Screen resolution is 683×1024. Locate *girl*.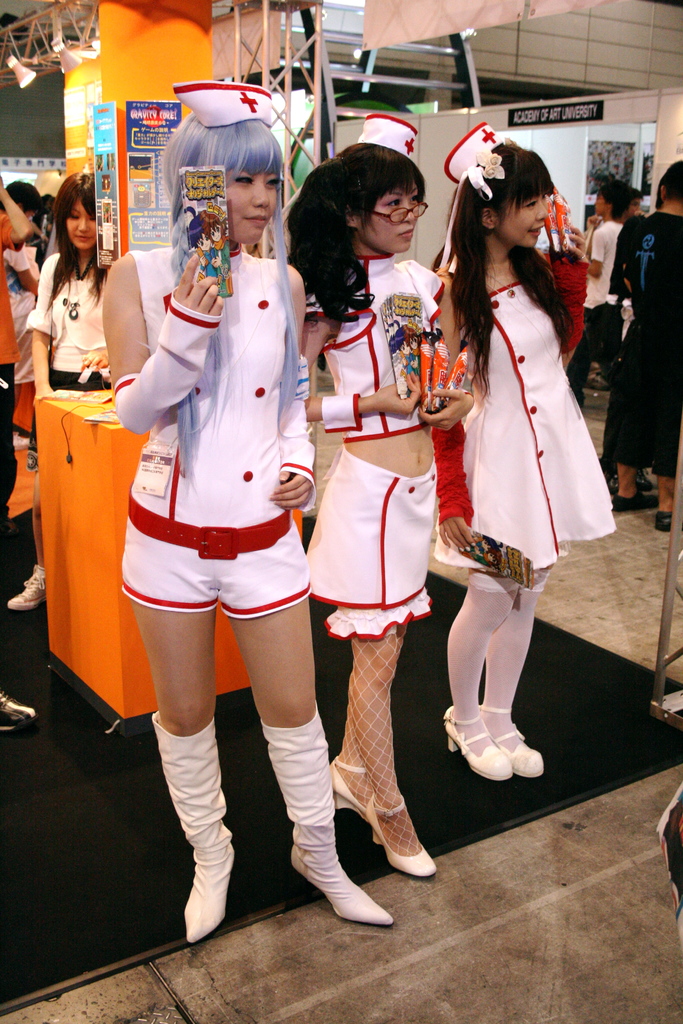
284, 111, 443, 879.
